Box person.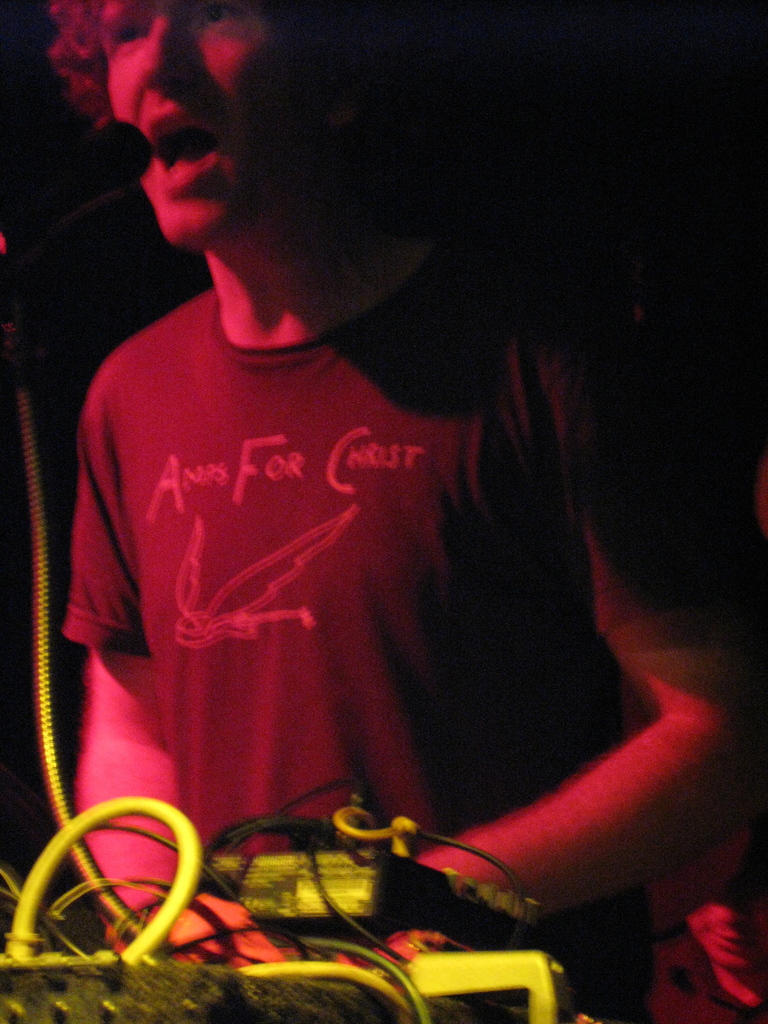
{"x1": 47, "y1": 0, "x2": 767, "y2": 1023}.
